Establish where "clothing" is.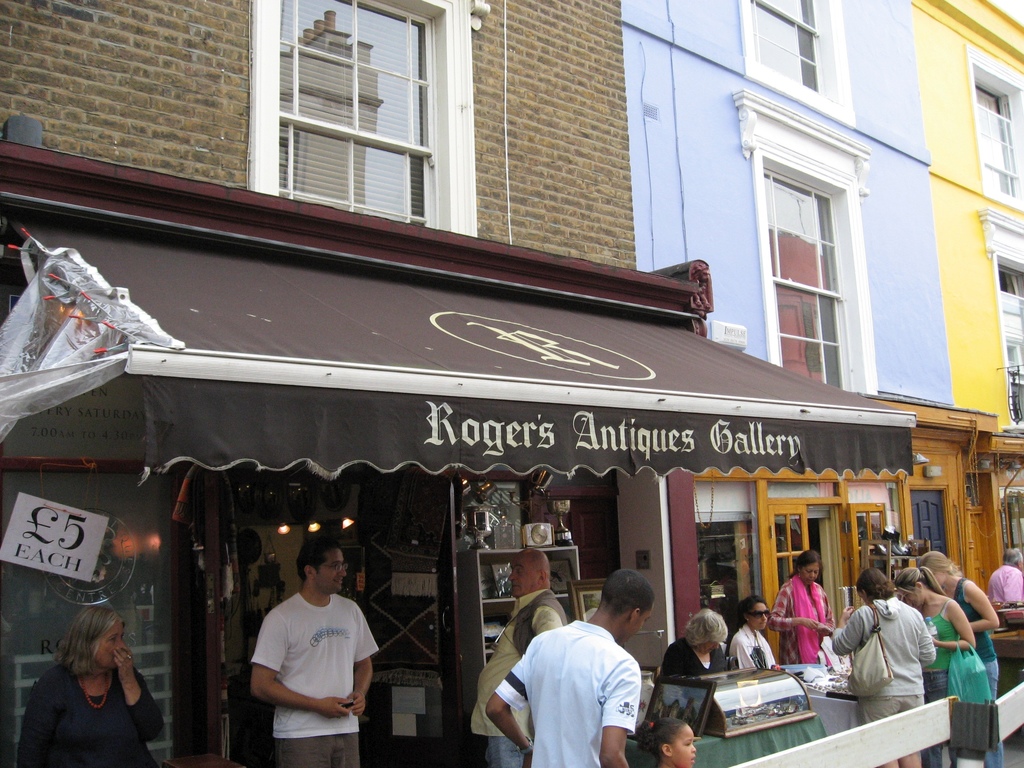
Established at (x1=830, y1=597, x2=933, y2=732).
